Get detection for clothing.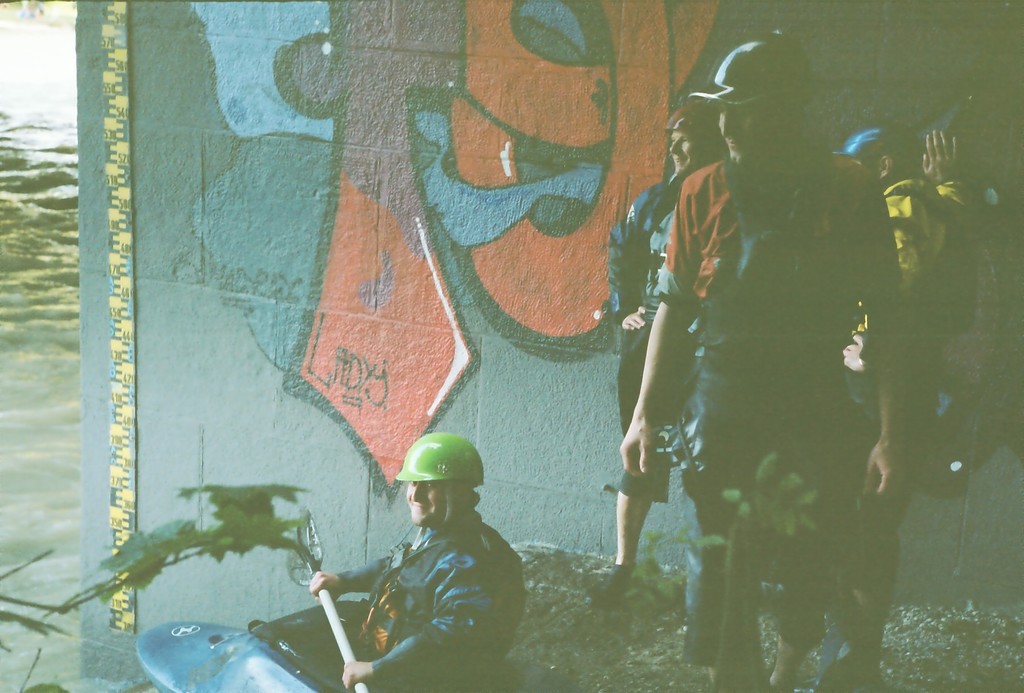
Detection: (left=316, top=465, right=530, bottom=680).
